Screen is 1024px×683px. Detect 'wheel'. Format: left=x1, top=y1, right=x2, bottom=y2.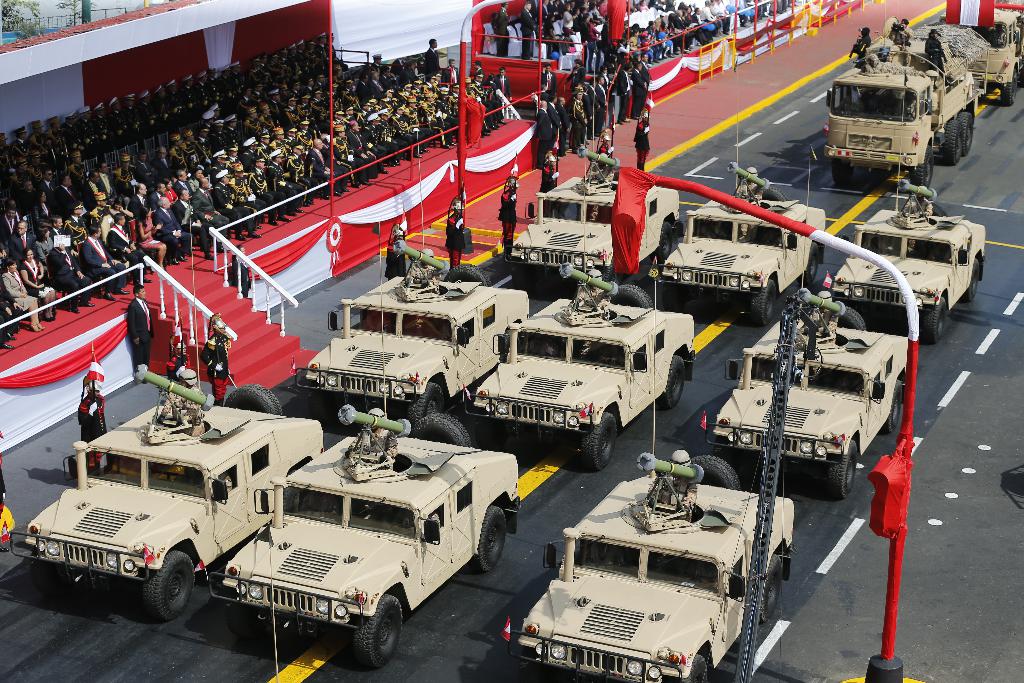
left=412, top=408, right=474, bottom=447.
